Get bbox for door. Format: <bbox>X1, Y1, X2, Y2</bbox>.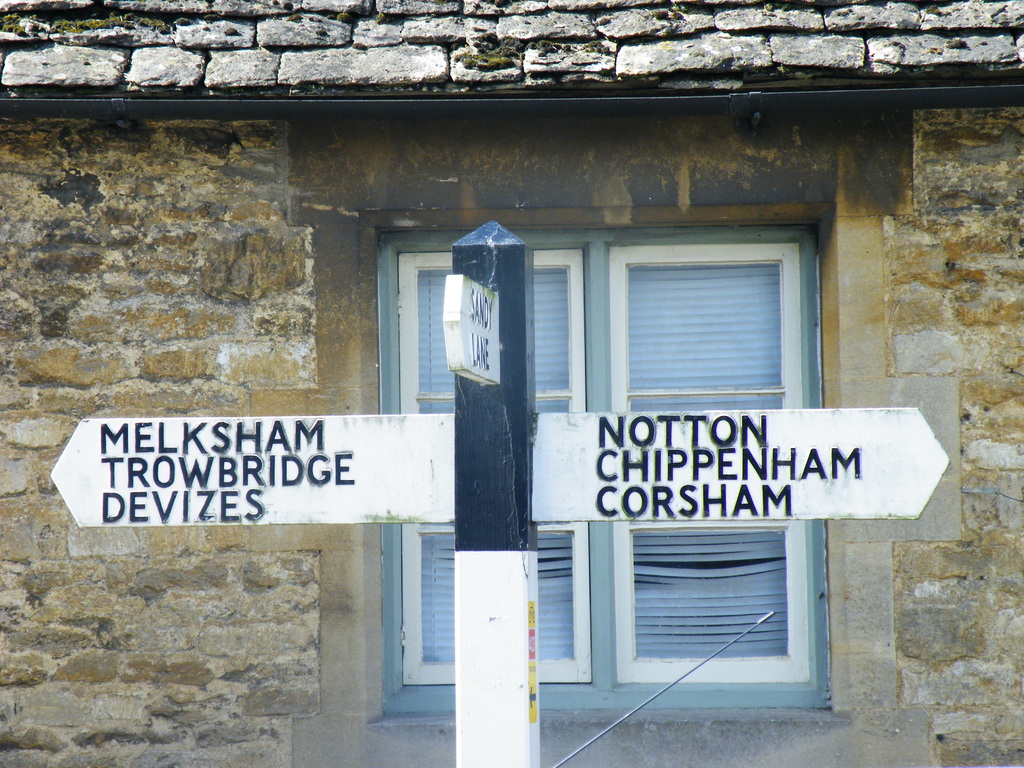
<bbox>386, 245, 841, 728</bbox>.
